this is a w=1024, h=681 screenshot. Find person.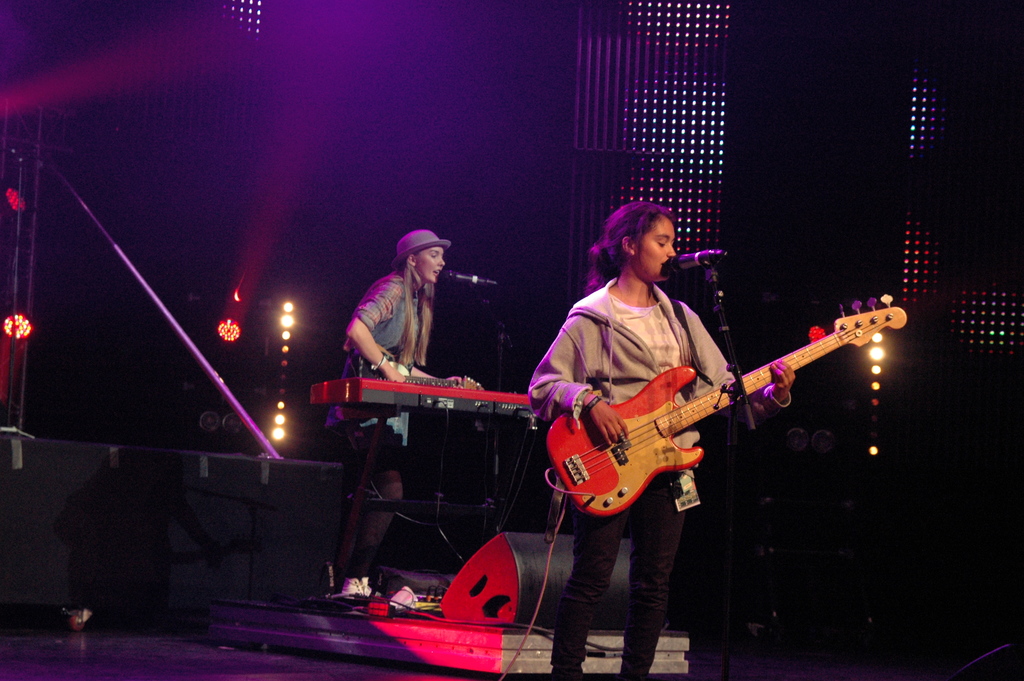
Bounding box: 527:204:792:680.
